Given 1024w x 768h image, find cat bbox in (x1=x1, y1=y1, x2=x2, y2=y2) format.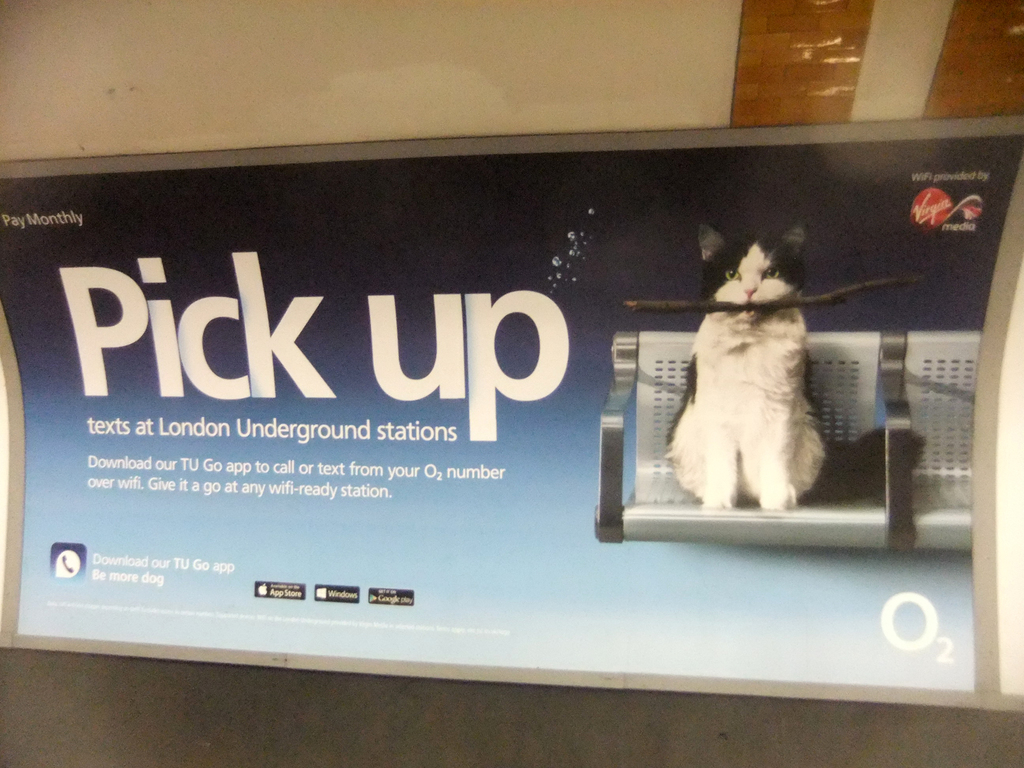
(x1=657, y1=223, x2=930, y2=509).
